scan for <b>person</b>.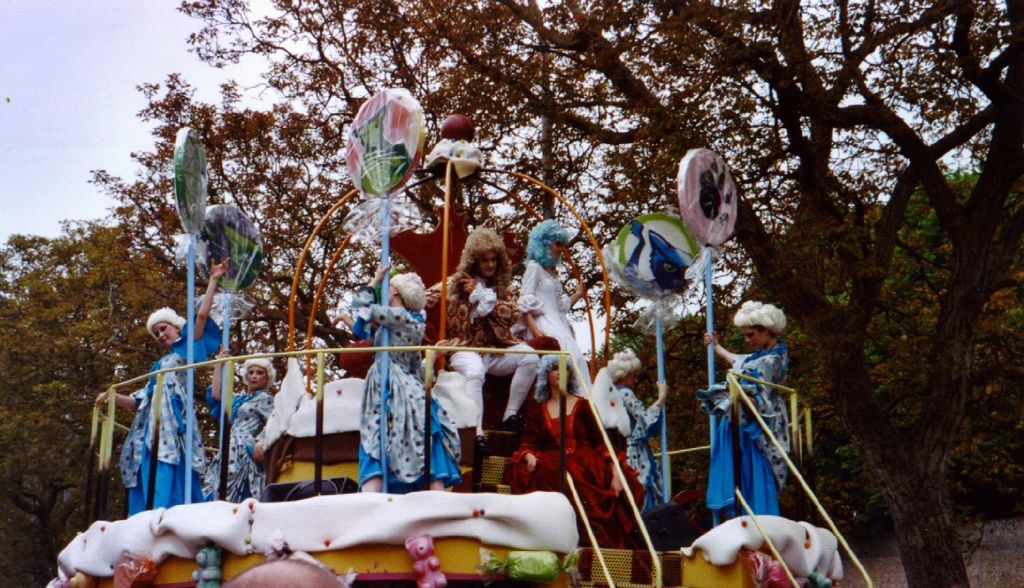
Scan result: 204:343:280:490.
